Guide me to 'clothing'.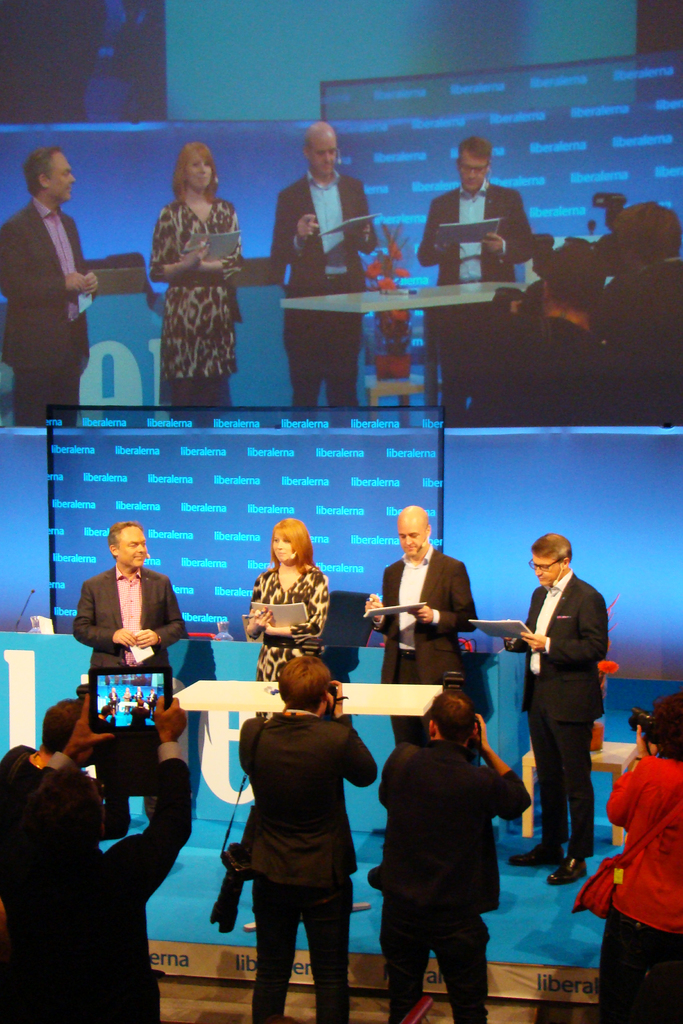
Guidance: {"left": 397, "top": 168, "right": 561, "bottom": 420}.
